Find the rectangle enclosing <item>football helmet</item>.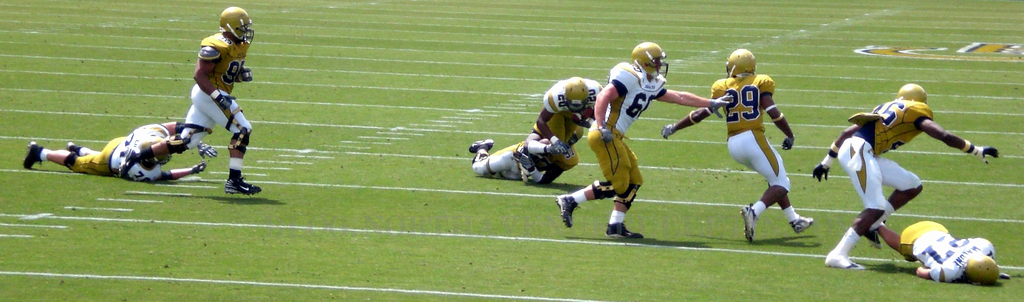
{"x1": 895, "y1": 86, "x2": 928, "y2": 102}.
